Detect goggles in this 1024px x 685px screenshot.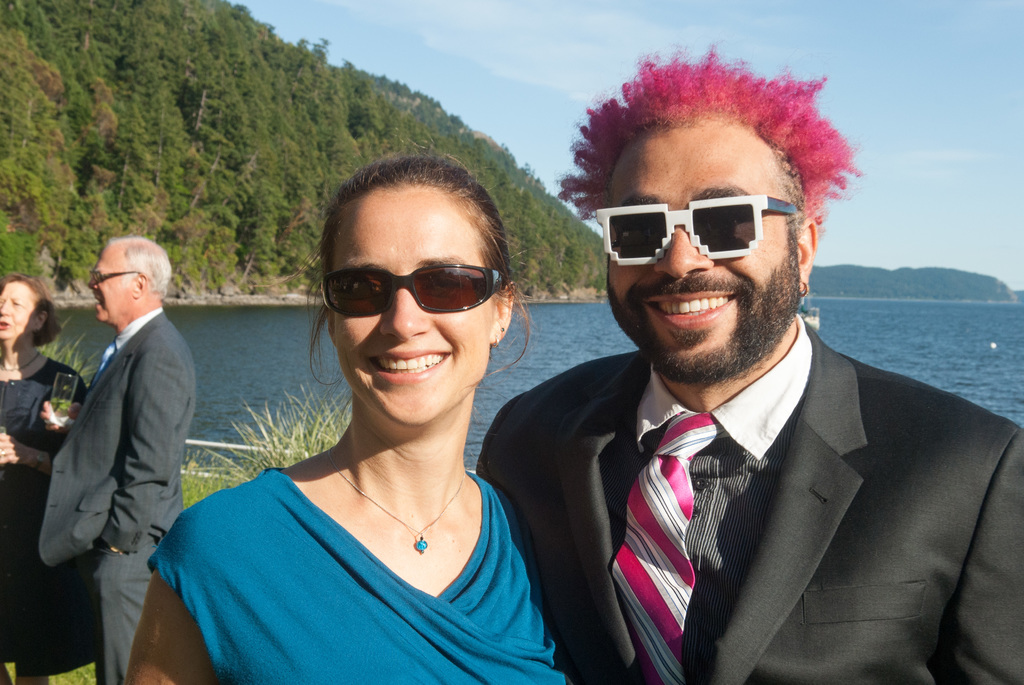
Detection: rect(604, 188, 799, 266).
